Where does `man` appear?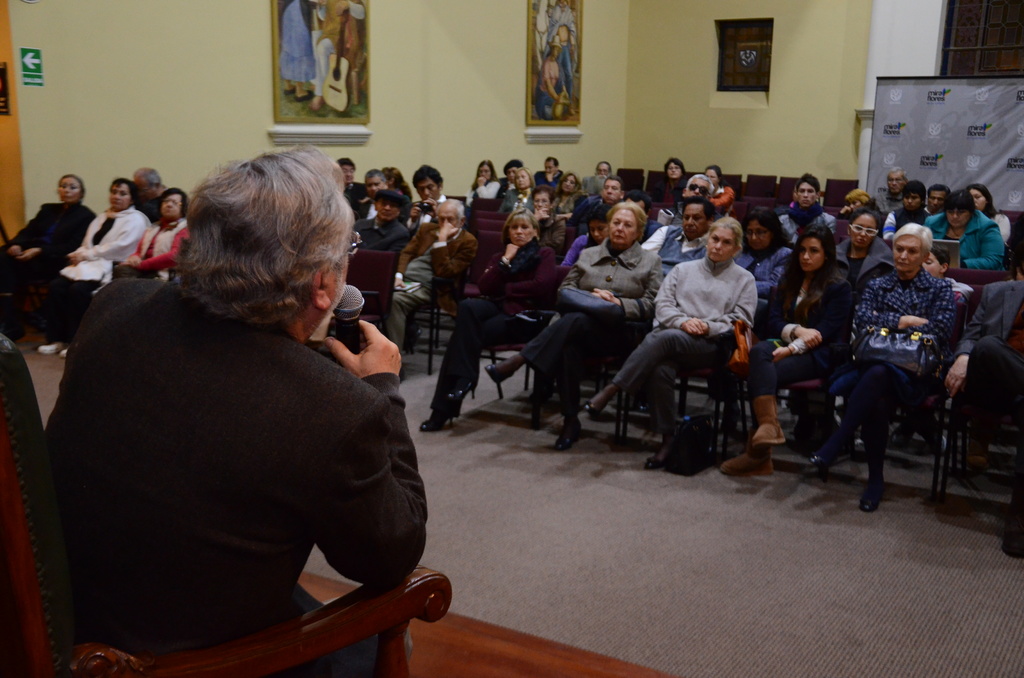
Appears at bbox(352, 188, 414, 250).
